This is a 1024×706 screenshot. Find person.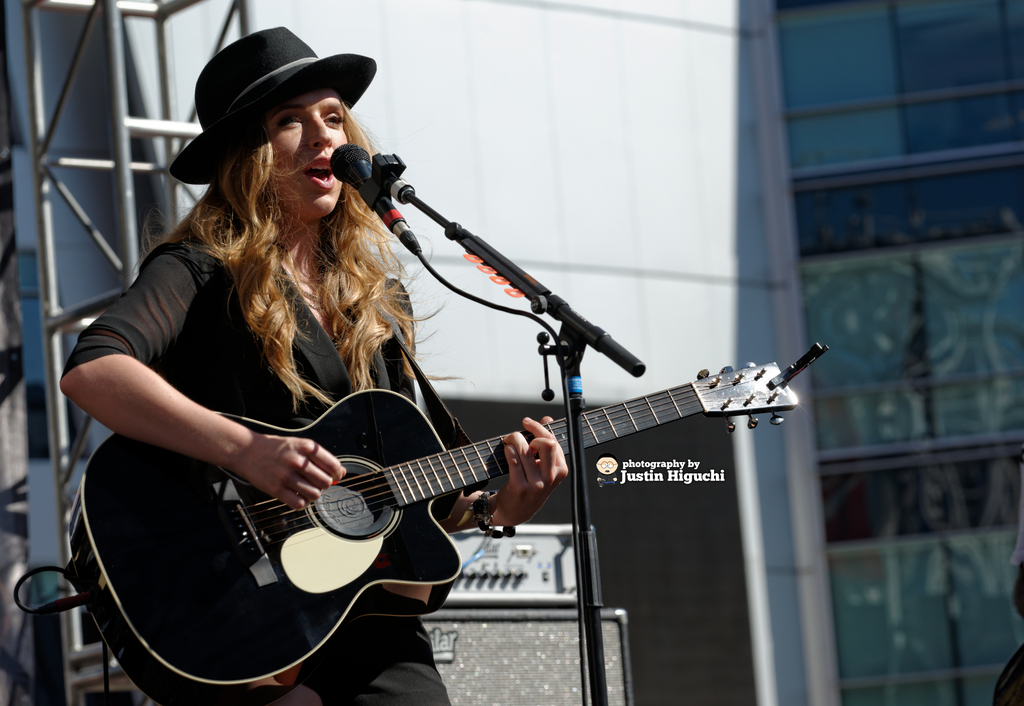
Bounding box: region(60, 29, 575, 705).
